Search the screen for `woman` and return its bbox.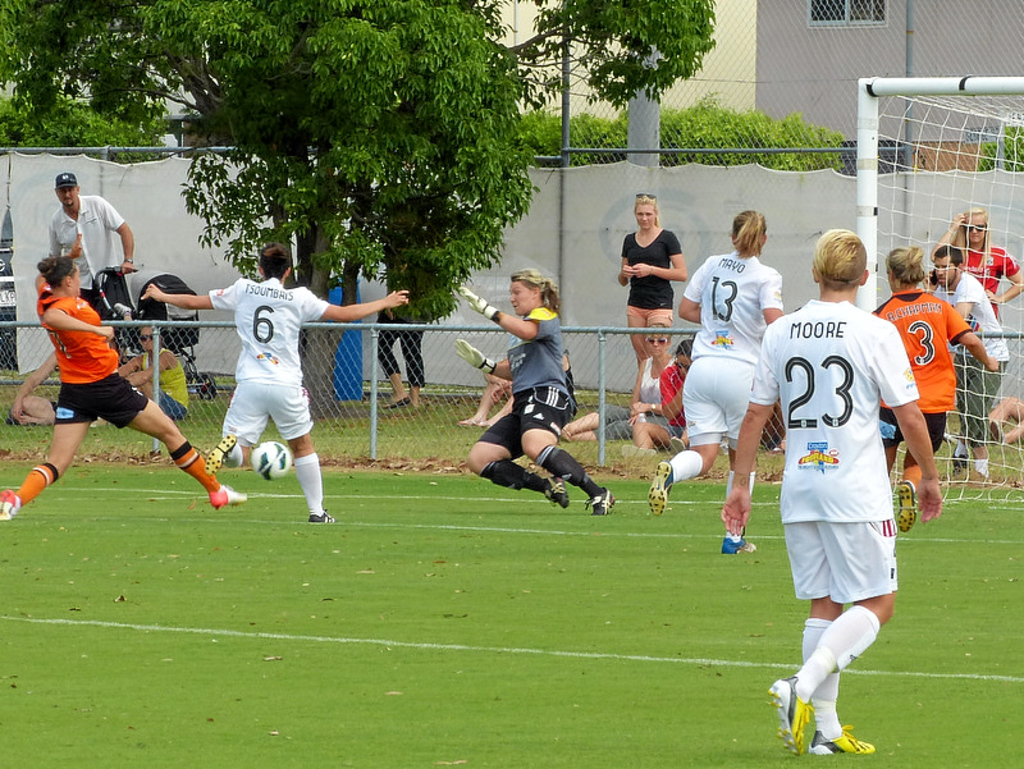
Found: [x1=928, y1=203, x2=1023, y2=313].
